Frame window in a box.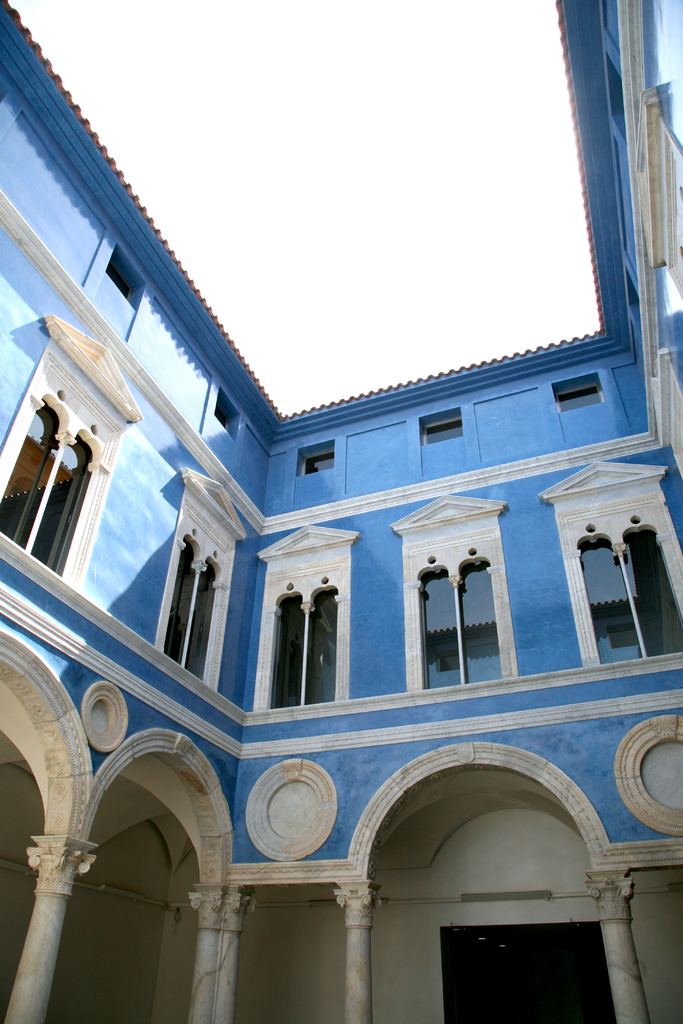
154 464 249 688.
